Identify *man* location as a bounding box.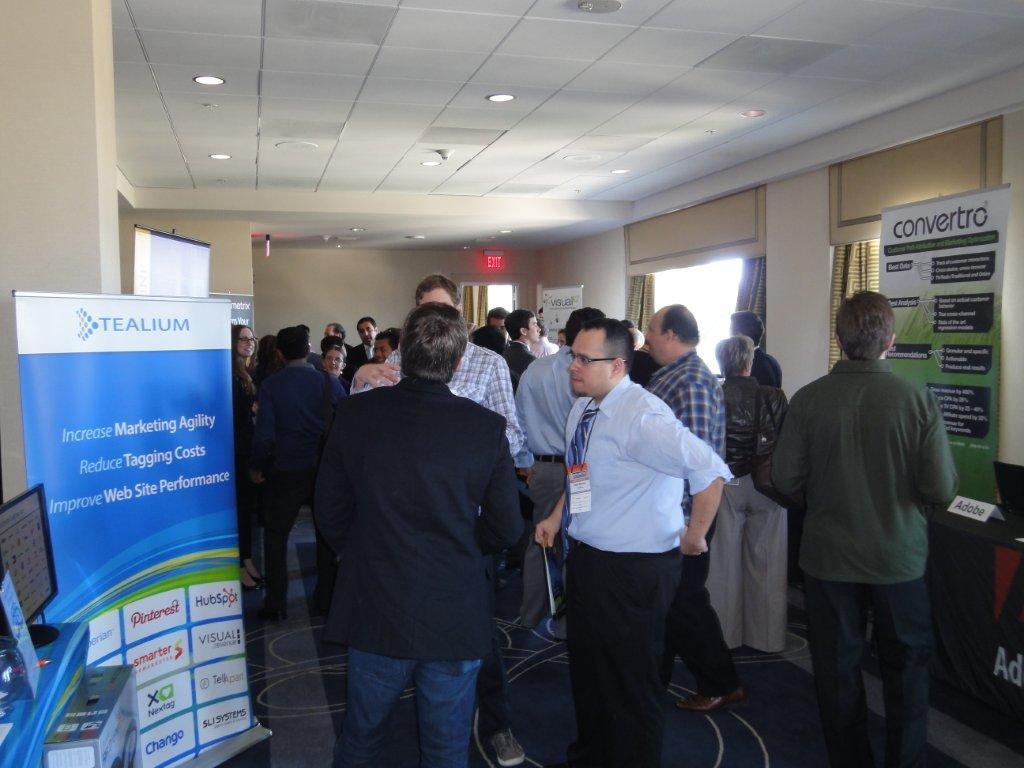
crop(532, 315, 732, 767).
